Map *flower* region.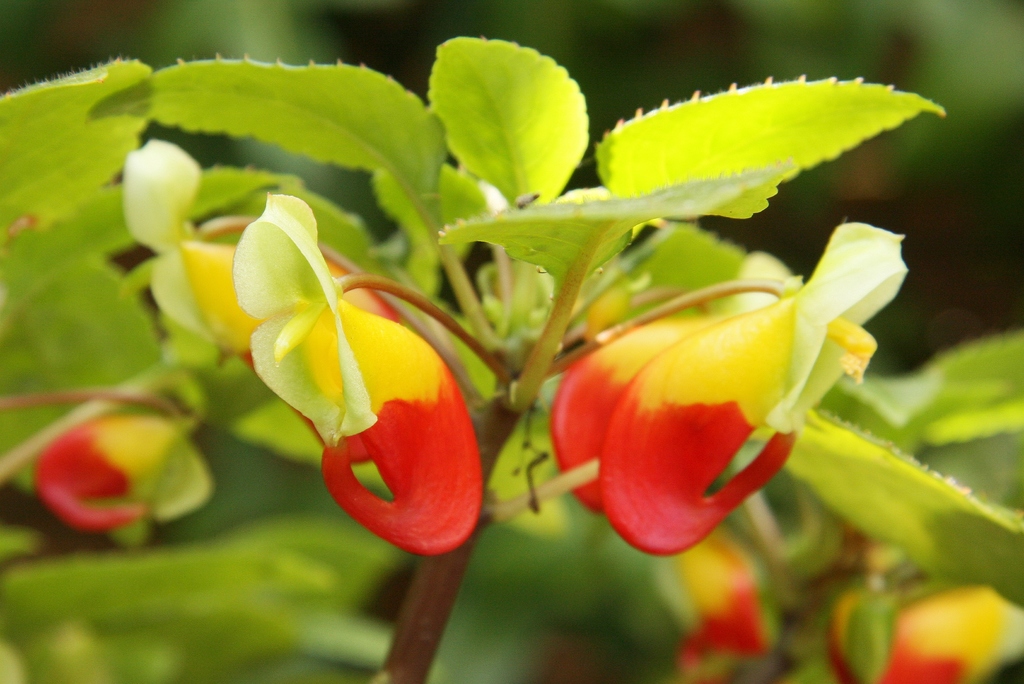
Mapped to (left=909, top=583, right=1023, bottom=683).
